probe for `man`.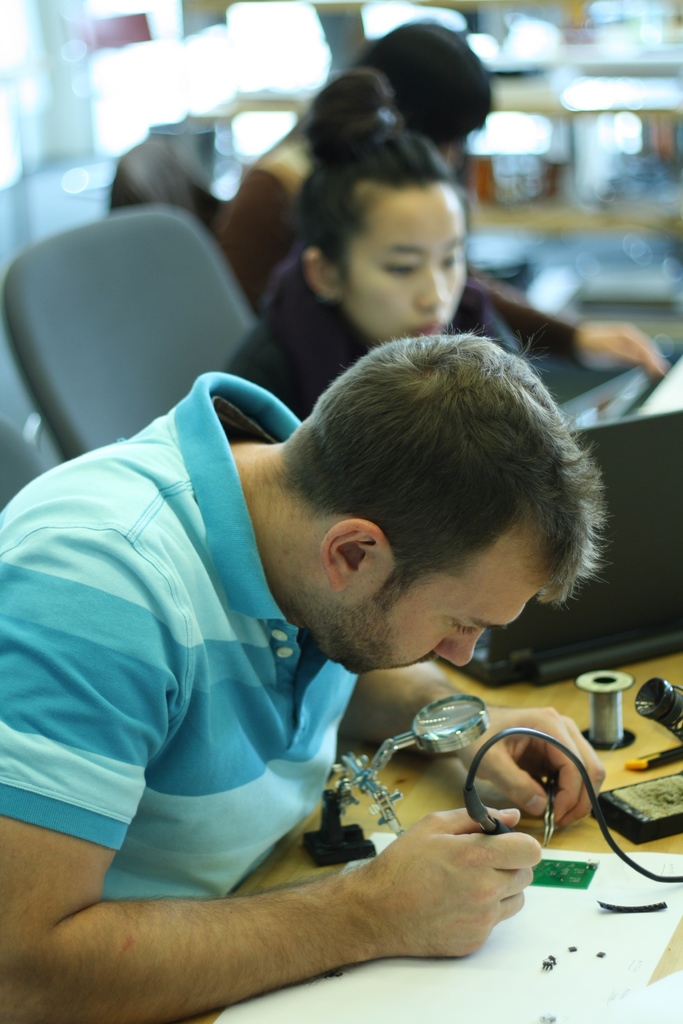
Probe result: 17, 258, 631, 1007.
